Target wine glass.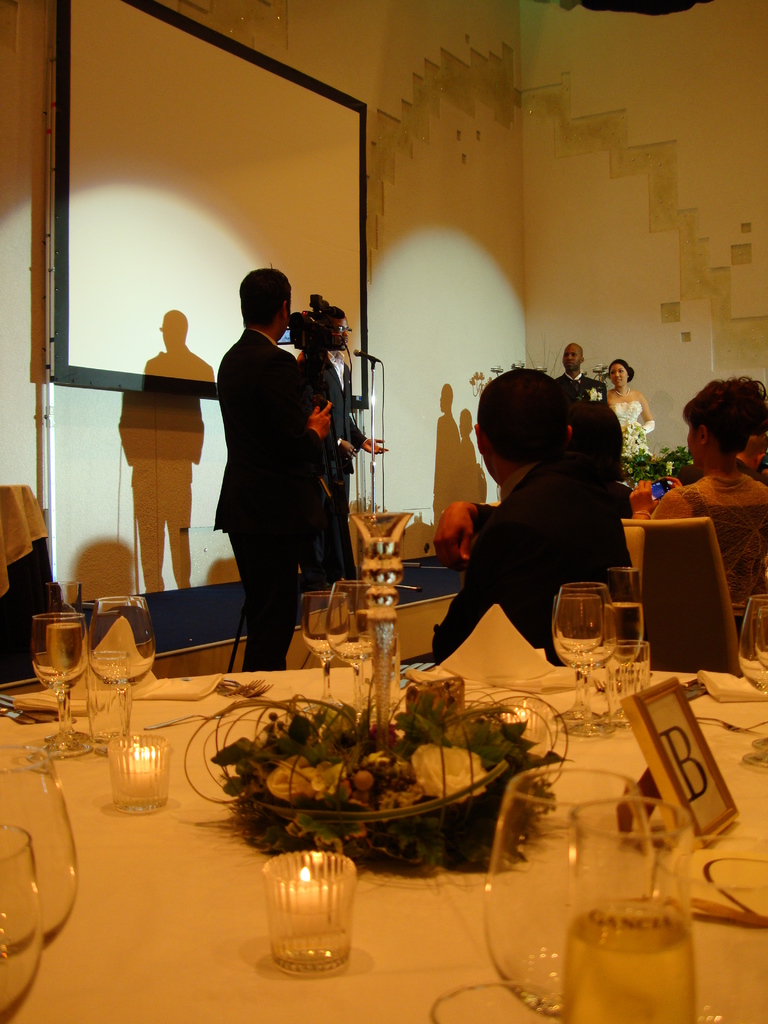
Target region: region(609, 564, 646, 664).
